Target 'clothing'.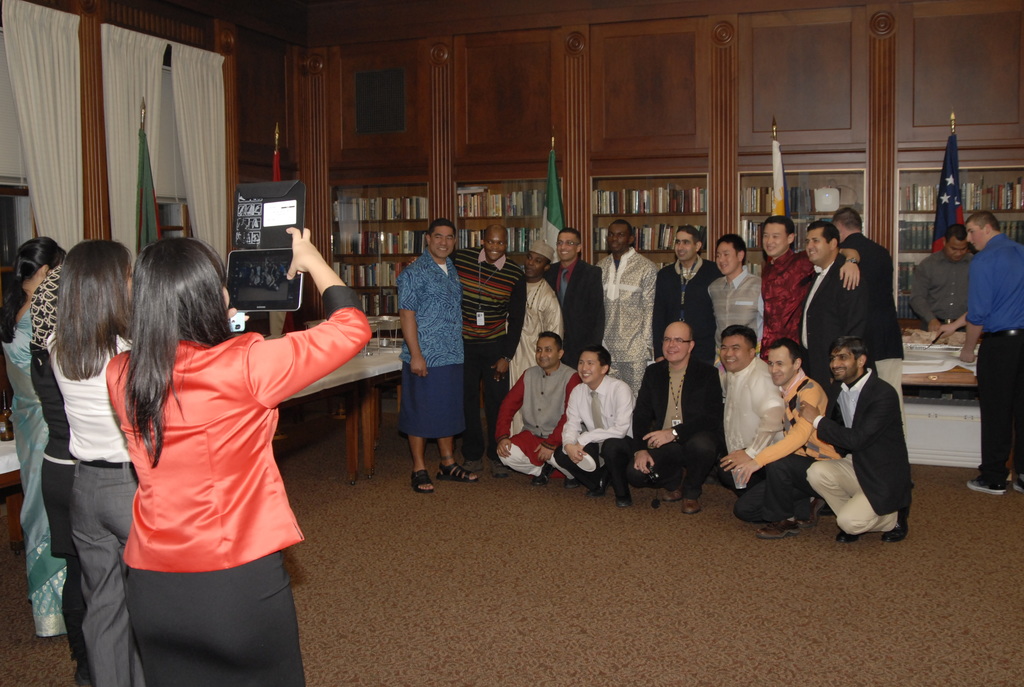
Target region: crop(747, 371, 845, 468).
